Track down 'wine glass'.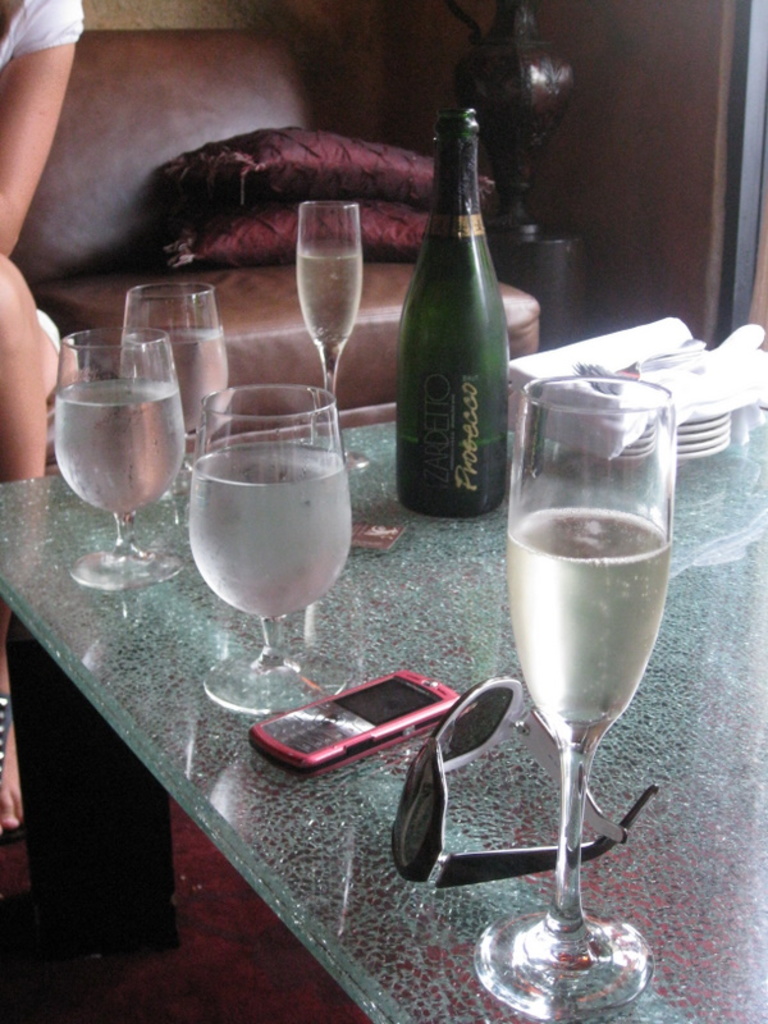
Tracked to bbox=(51, 328, 183, 596).
